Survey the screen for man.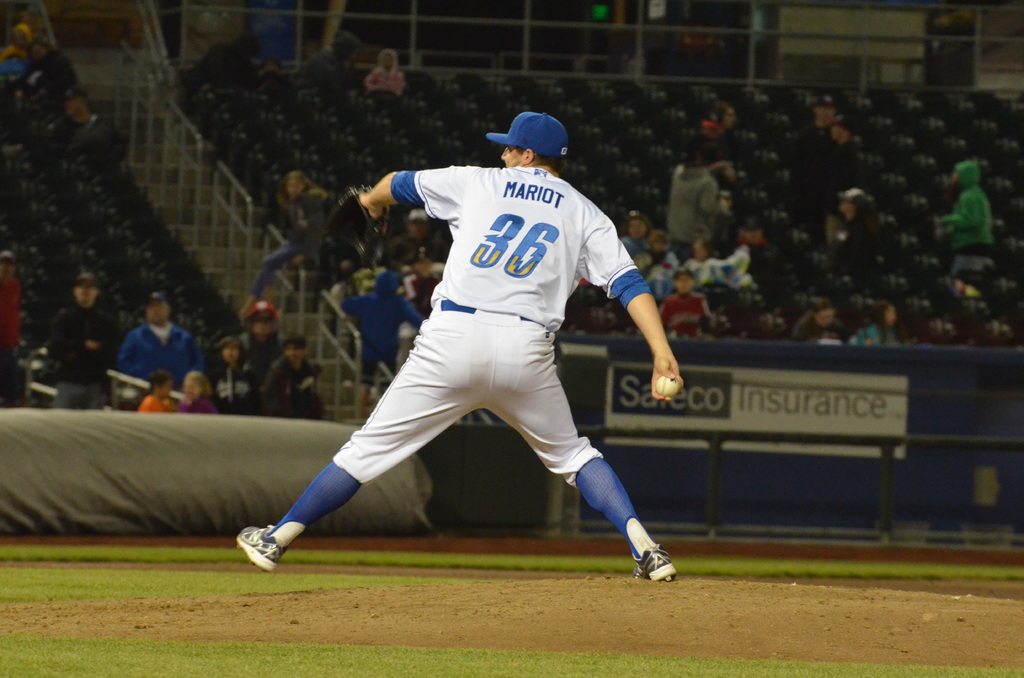
Survey found: x1=31, y1=275, x2=116, y2=425.
